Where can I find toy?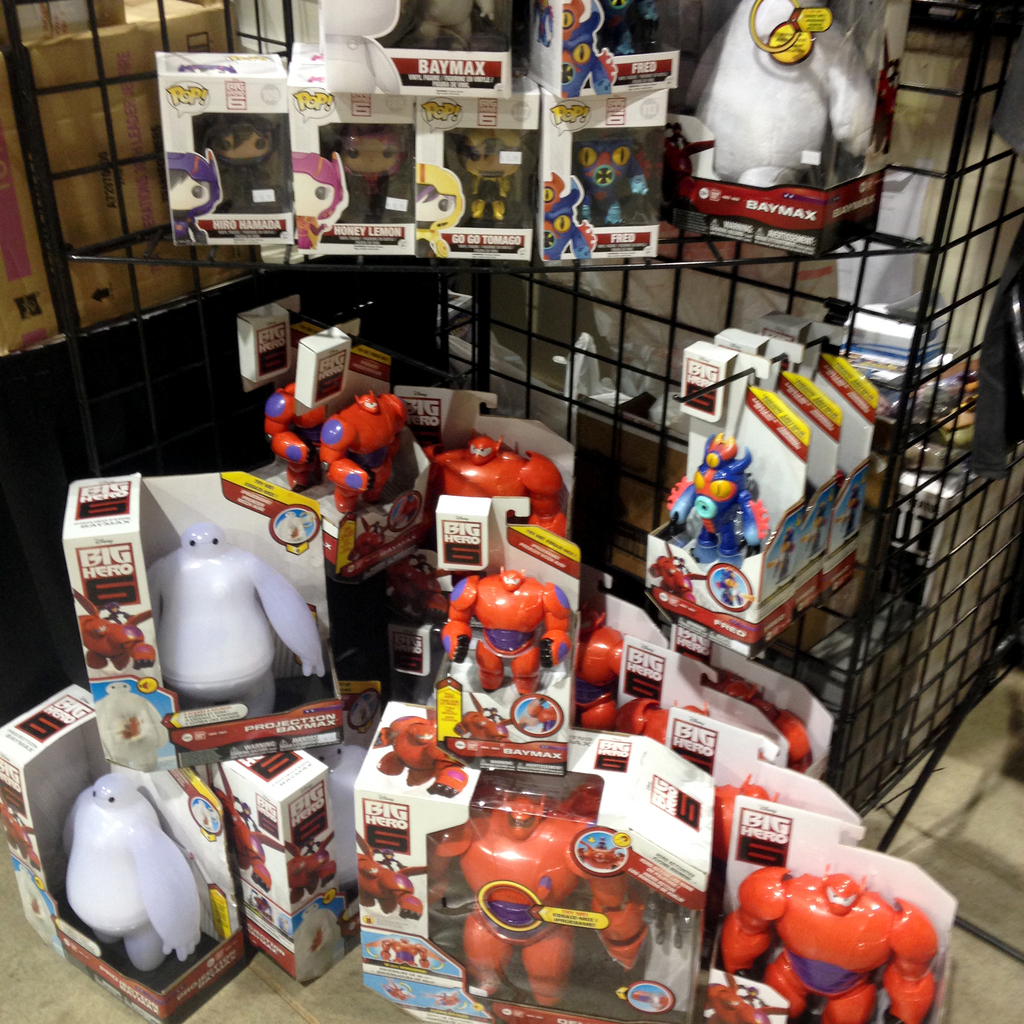
You can find it at <bbox>436, 995, 462, 1014</bbox>.
